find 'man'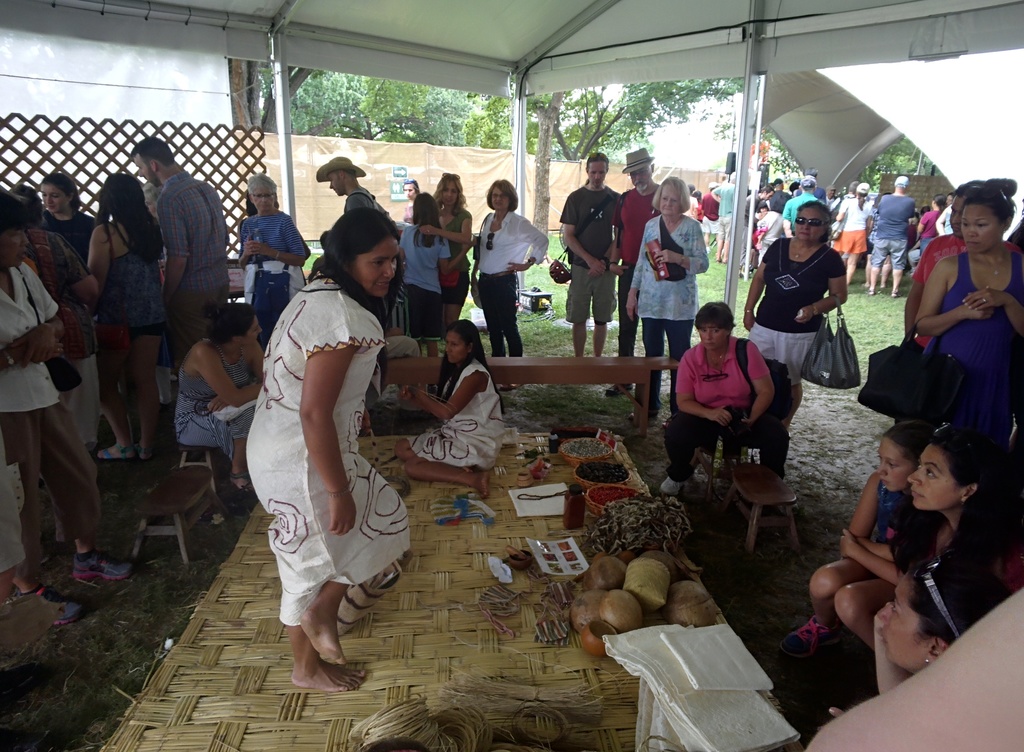
bbox=(154, 138, 228, 359)
